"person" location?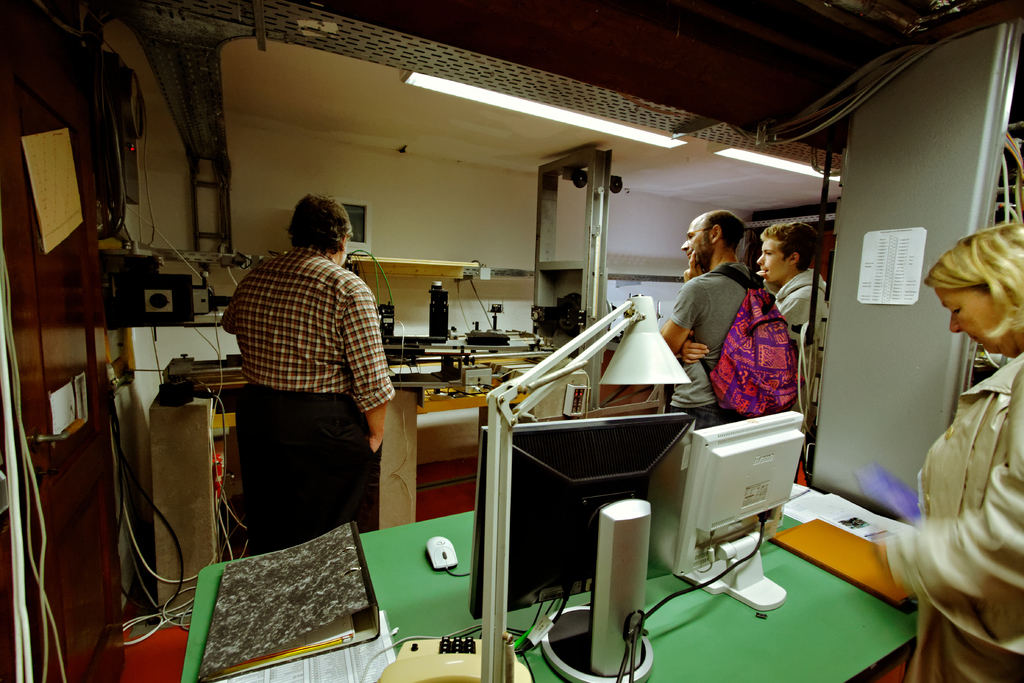
region(666, 210, 757, 432)
